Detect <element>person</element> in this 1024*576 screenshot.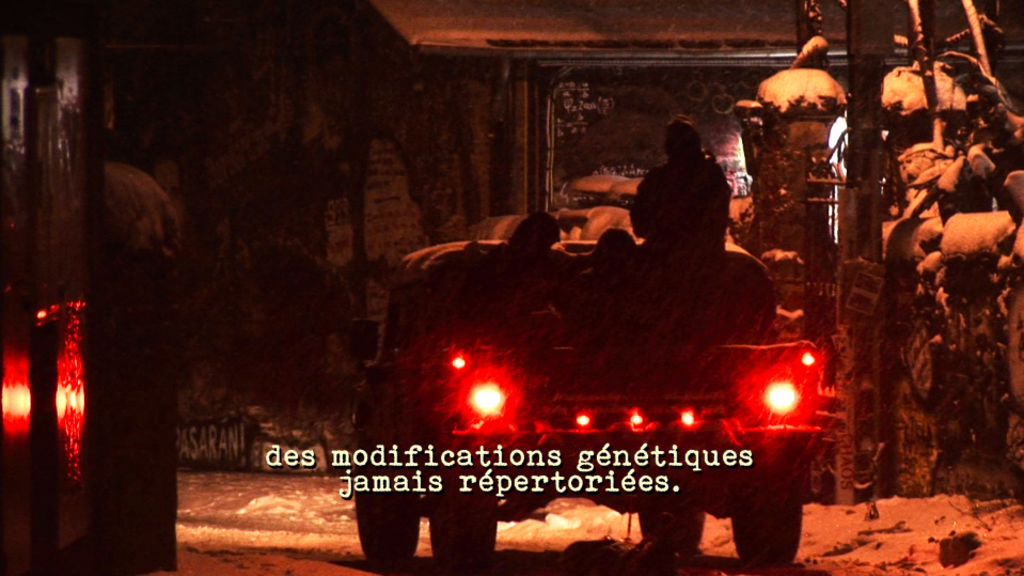
Detection: bbox=[502, 196, 564, 330].
